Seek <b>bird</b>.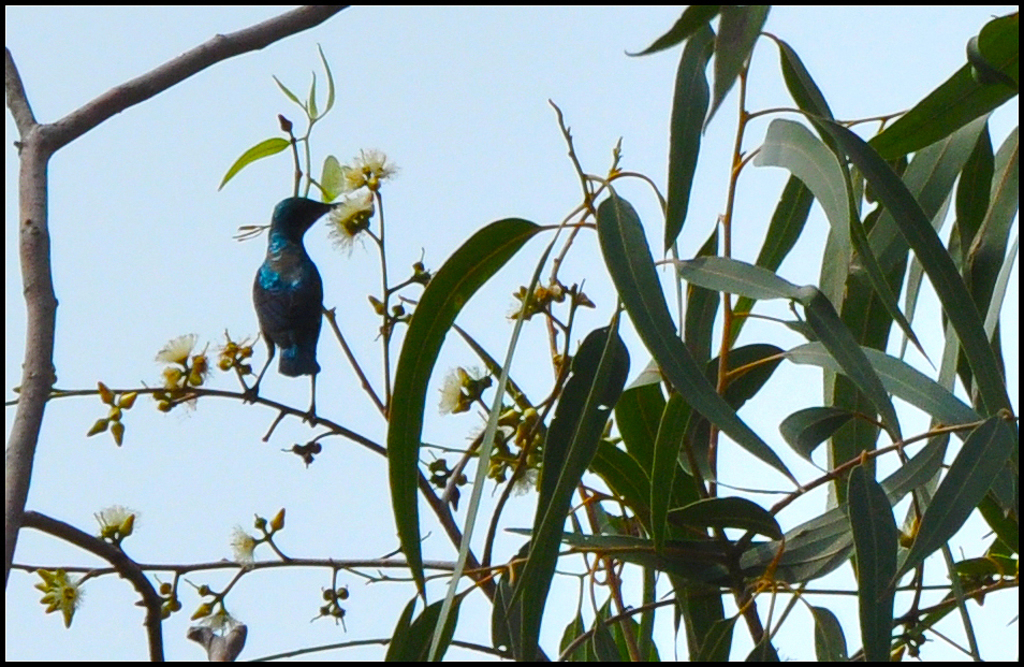
box(229, 188, 341, 385).
